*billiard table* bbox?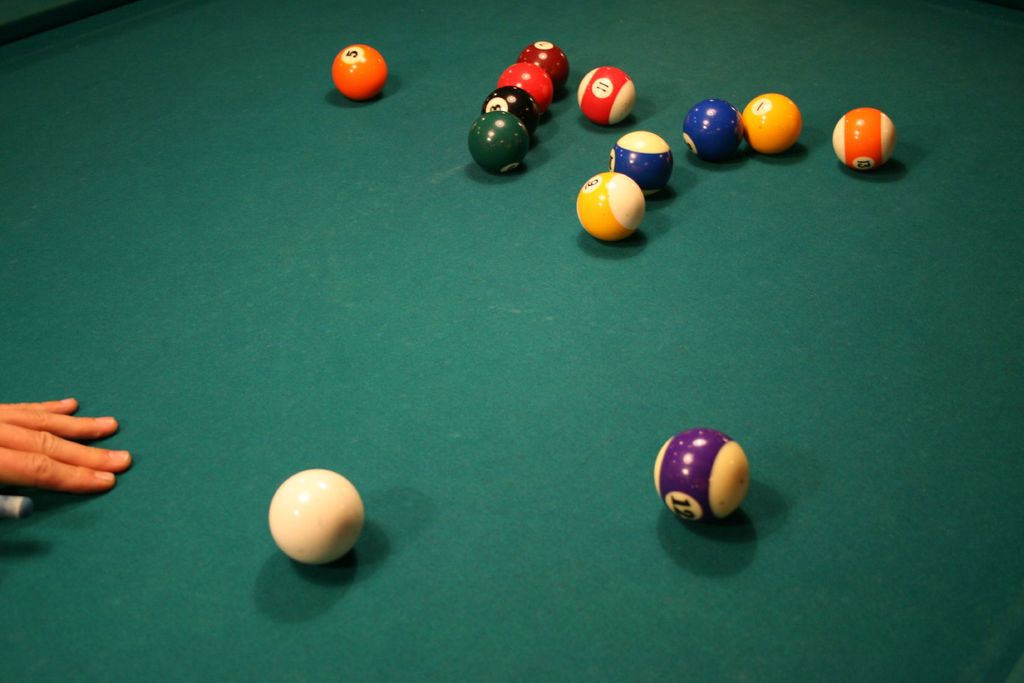
0, 0, 1023, 682
